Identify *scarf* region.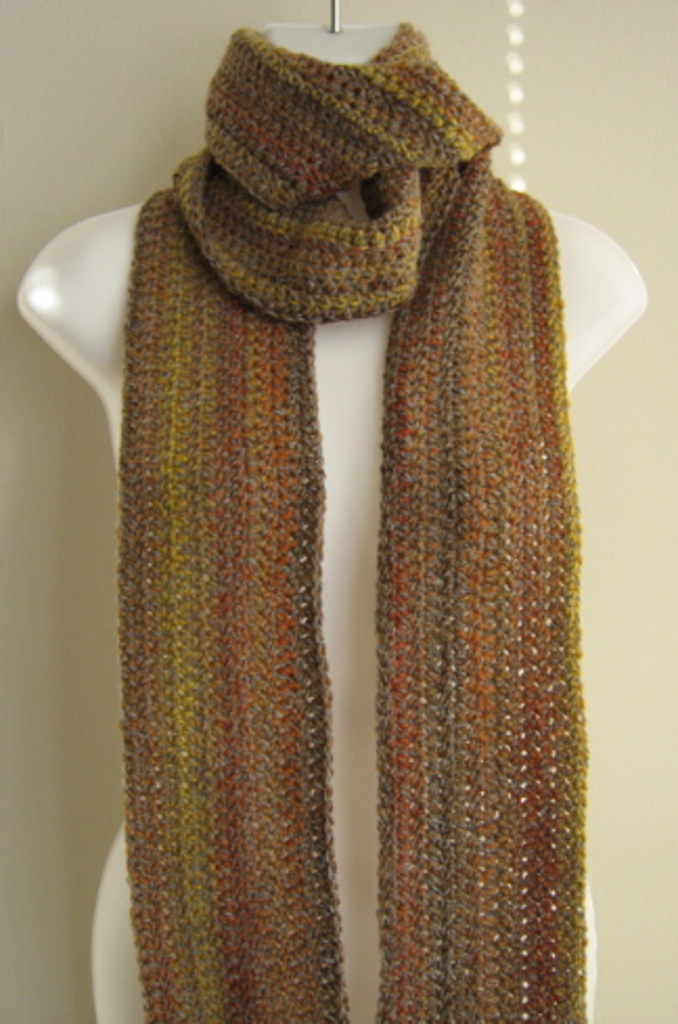
Region: [115,17,596,1022].
